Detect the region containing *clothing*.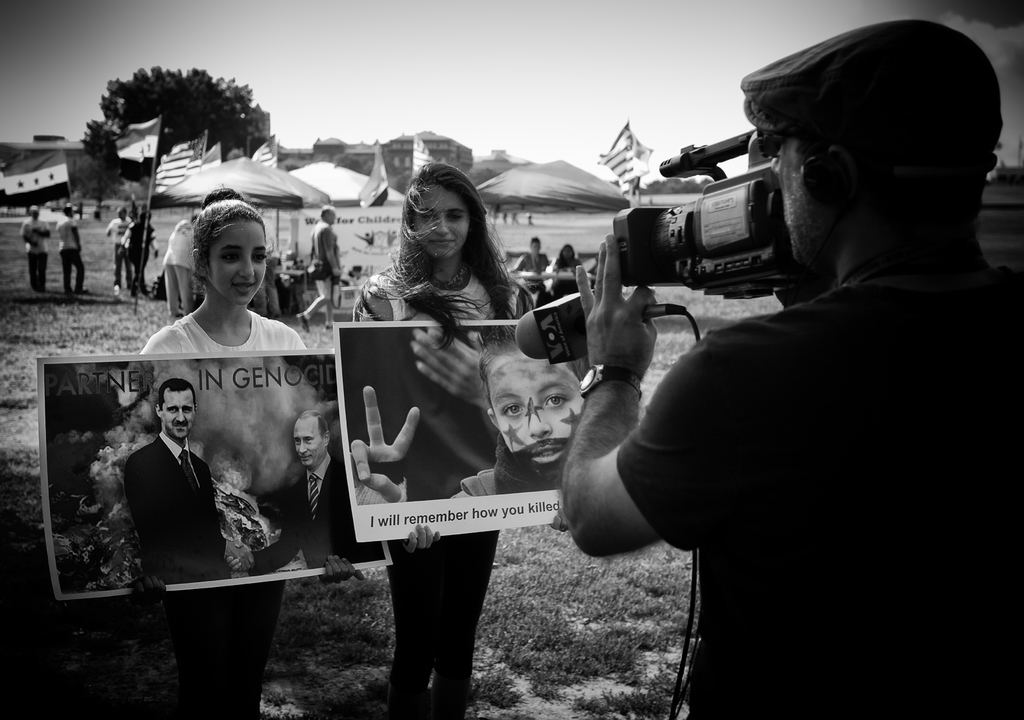
bbox=(596, 91, 991, 698).
